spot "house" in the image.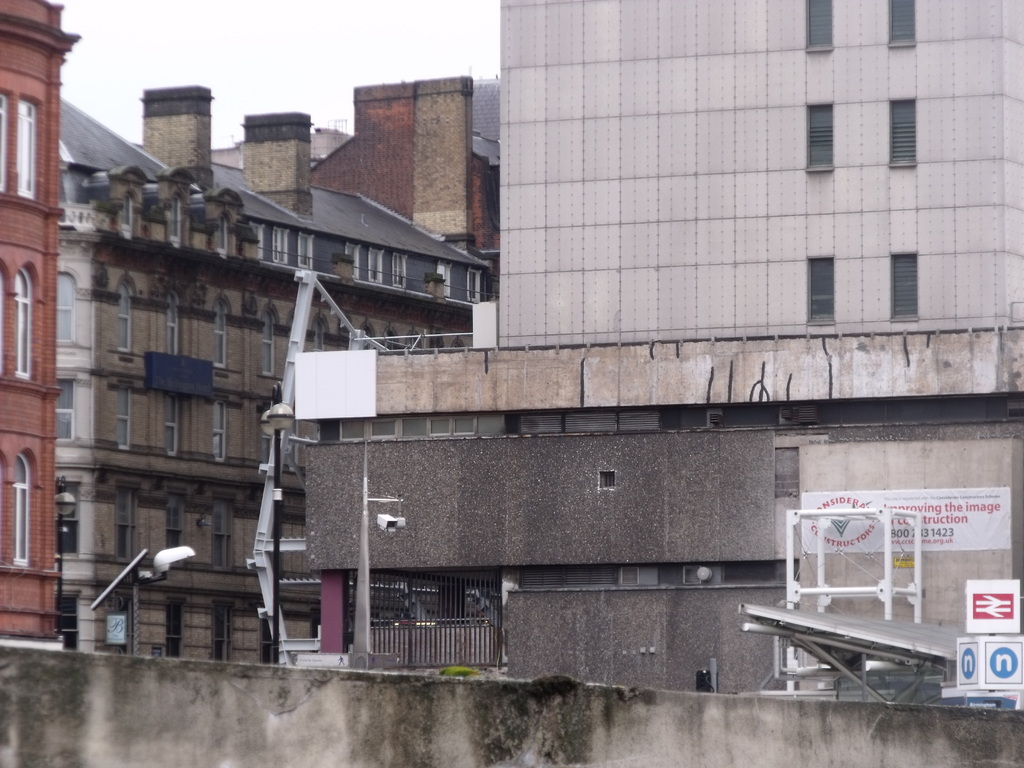
"house" found at (0,0,85,640).
